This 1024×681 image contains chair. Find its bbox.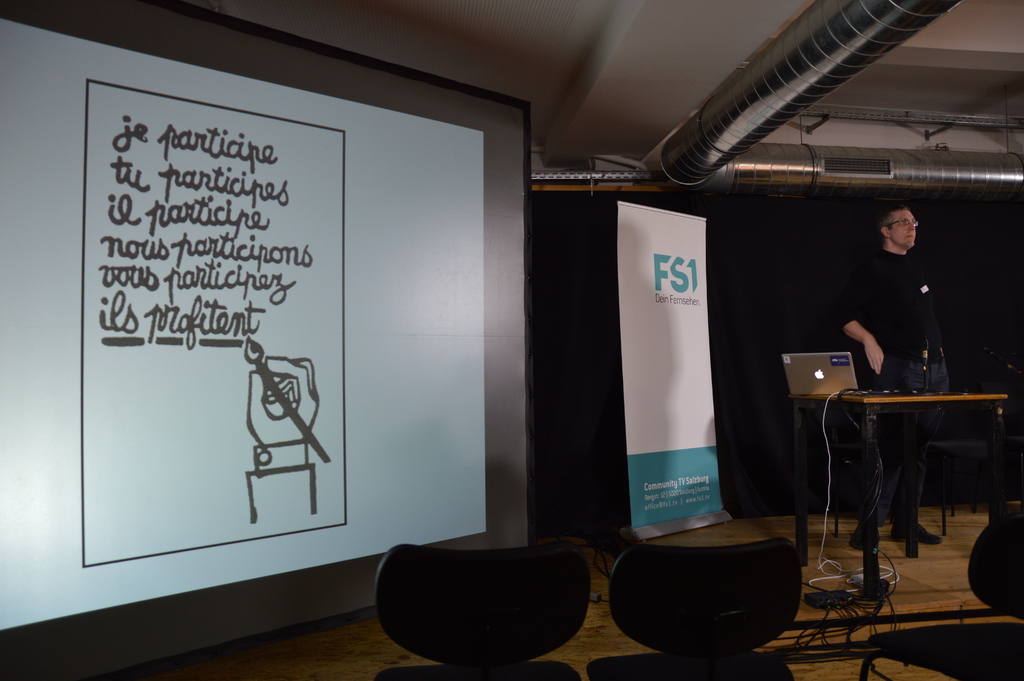
<box>850,513,1023,680</box>.
